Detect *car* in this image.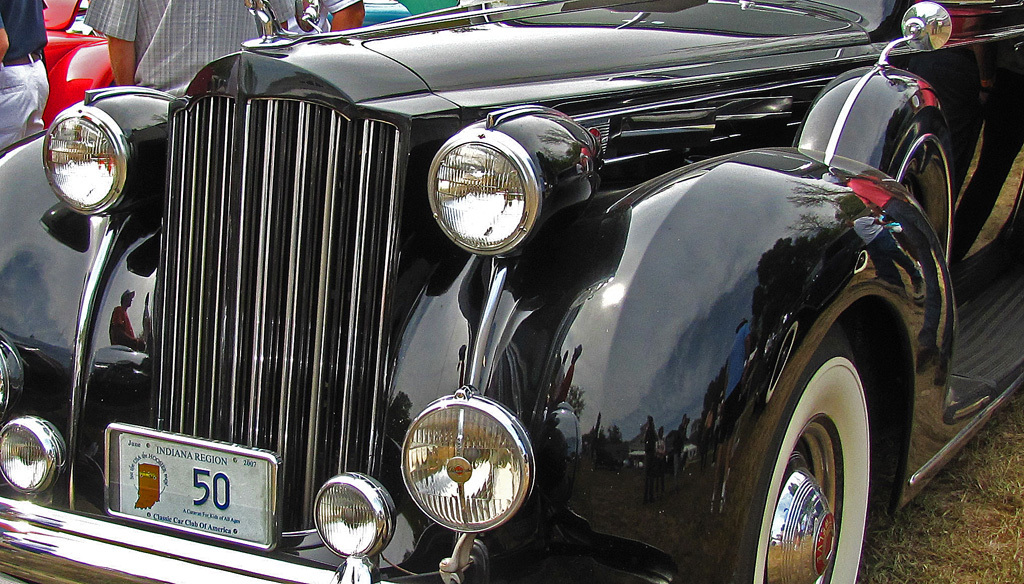
Detection: detection(22, 0, 120, 128).
